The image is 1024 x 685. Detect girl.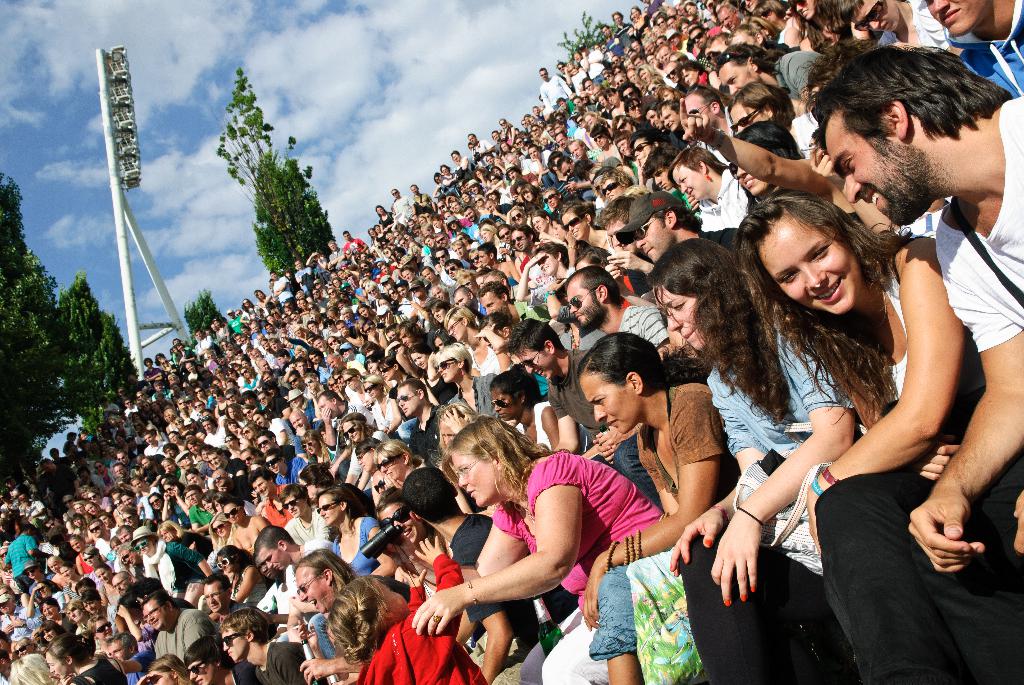
Detection: rect(736, 185, 1023, 684).
